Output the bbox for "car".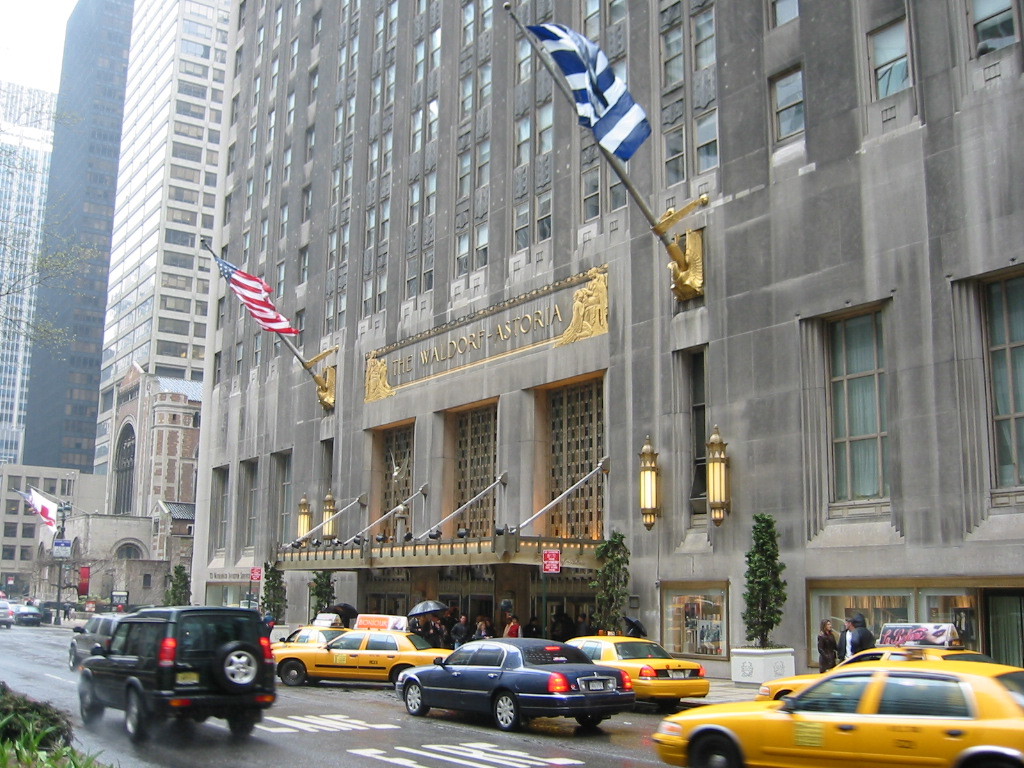
<bbox>754, 609, 984, 700</bbox>.
